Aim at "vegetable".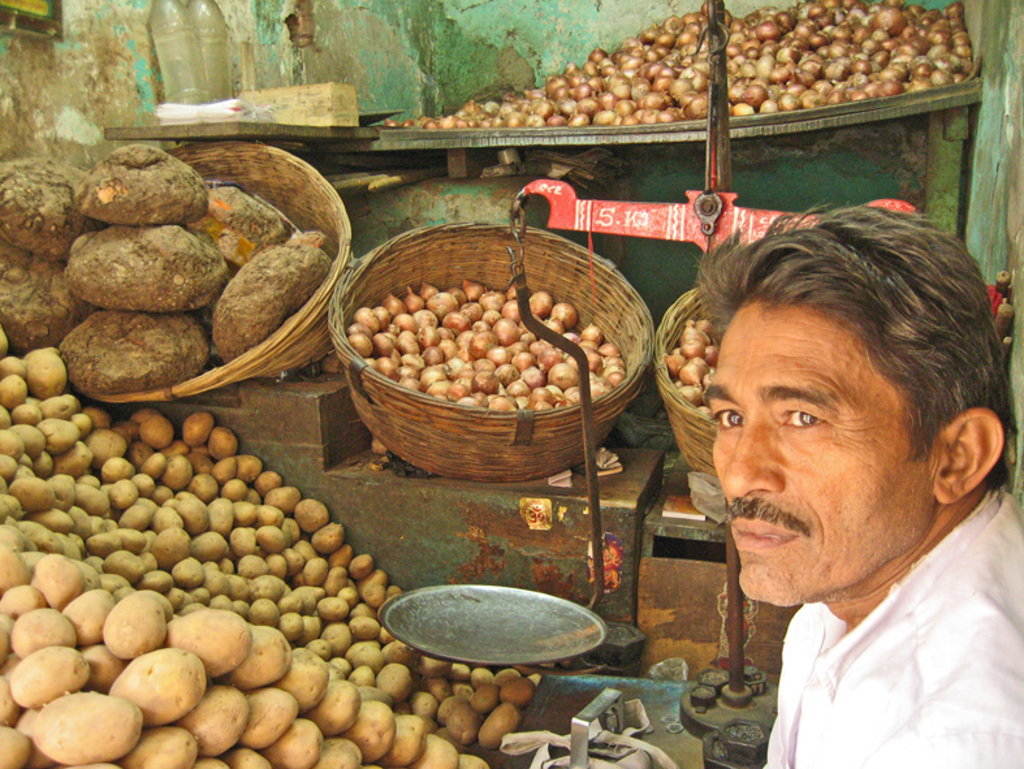
Aimed at [479,311,498,323].
